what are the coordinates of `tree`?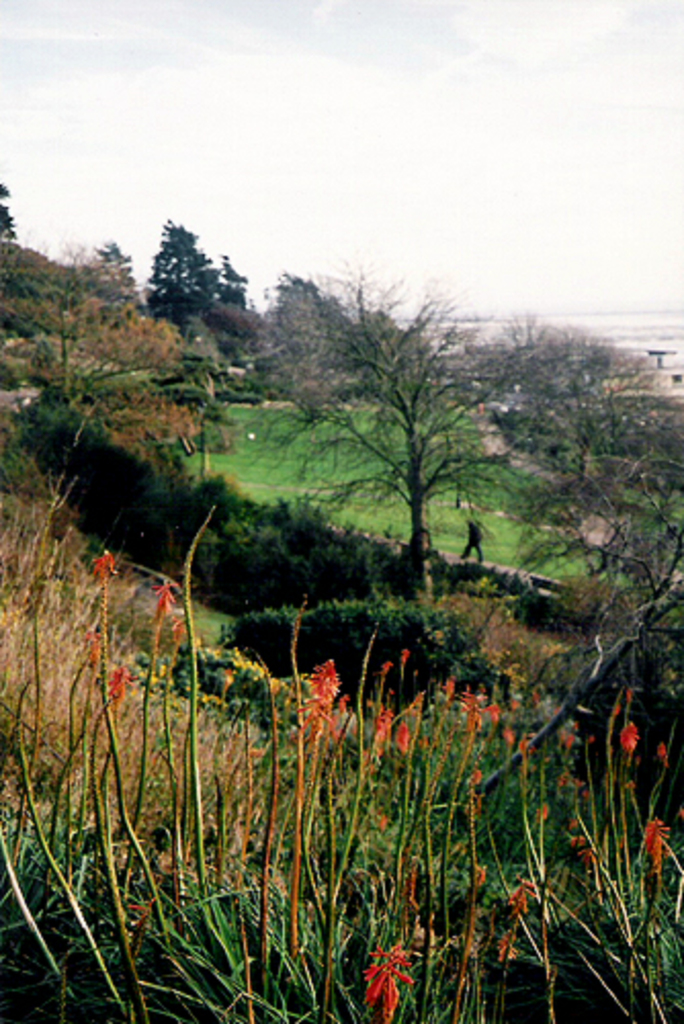
x1=477, y1=315, x2=682, y2=647.
